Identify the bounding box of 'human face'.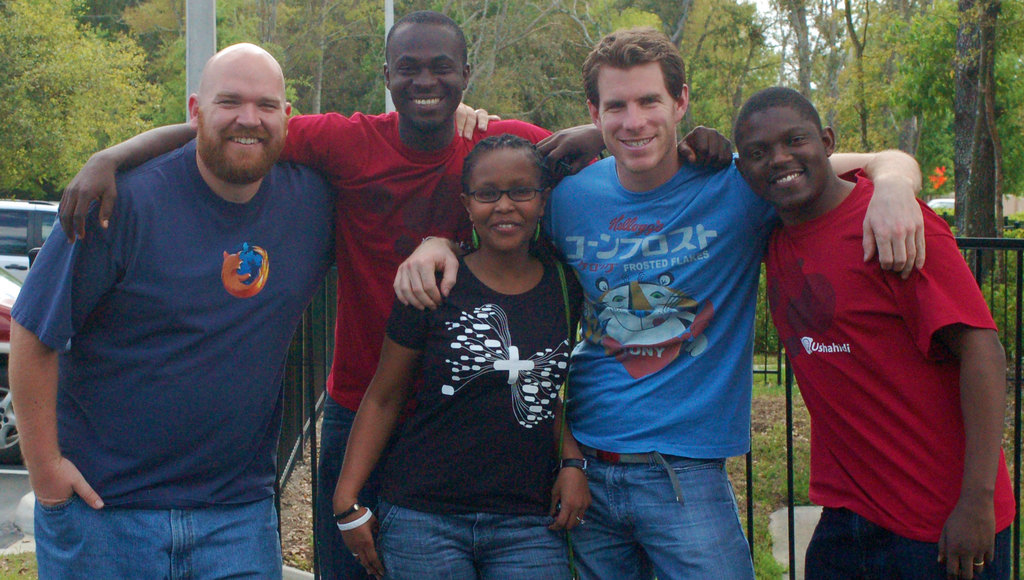
388,29,464,129.
